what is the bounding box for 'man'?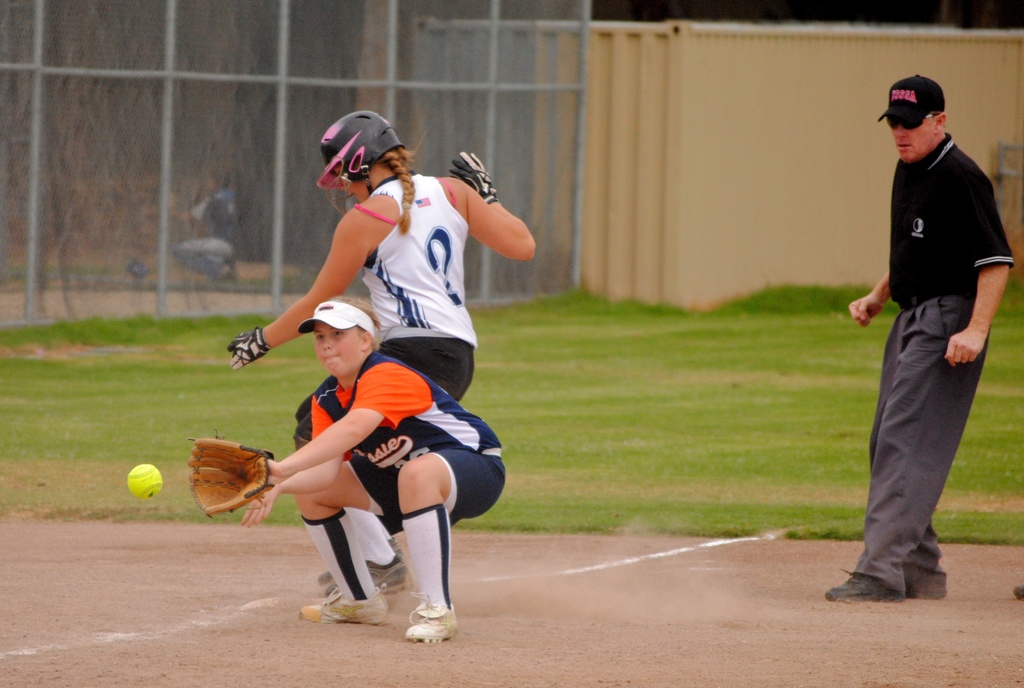
823, 75, 1011, 608.
